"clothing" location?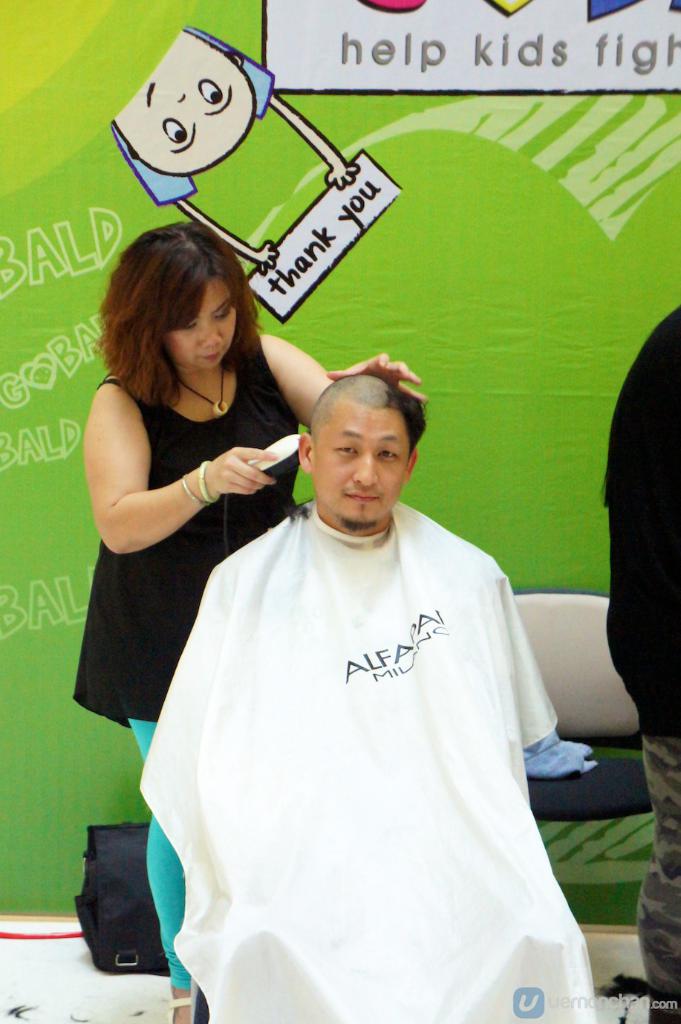
left=134, top=433, right=599, bottom=1002
